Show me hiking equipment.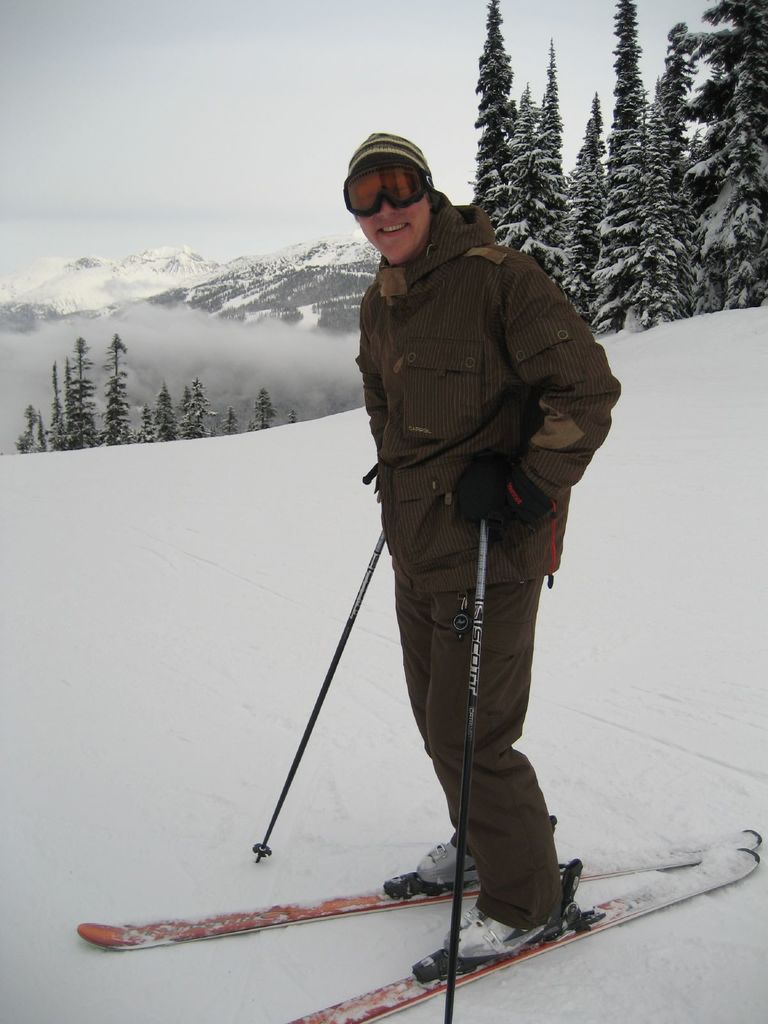
hiking equipment is here: BBox(252, 454, 397, 863).
